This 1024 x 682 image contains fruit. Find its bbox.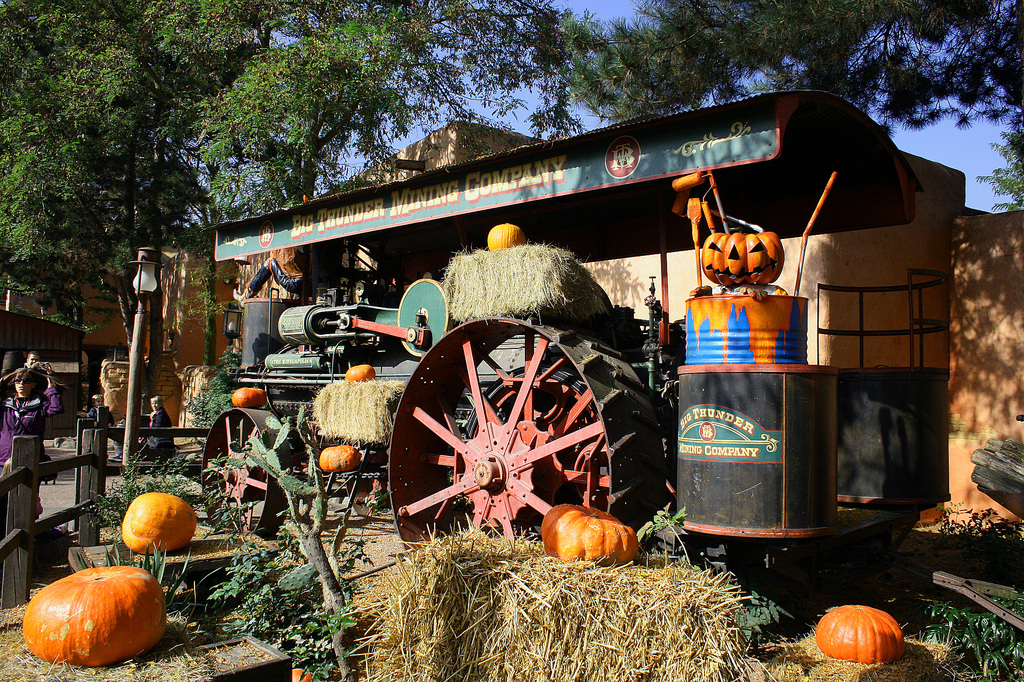
Rect(538, 498, 640, 570).
